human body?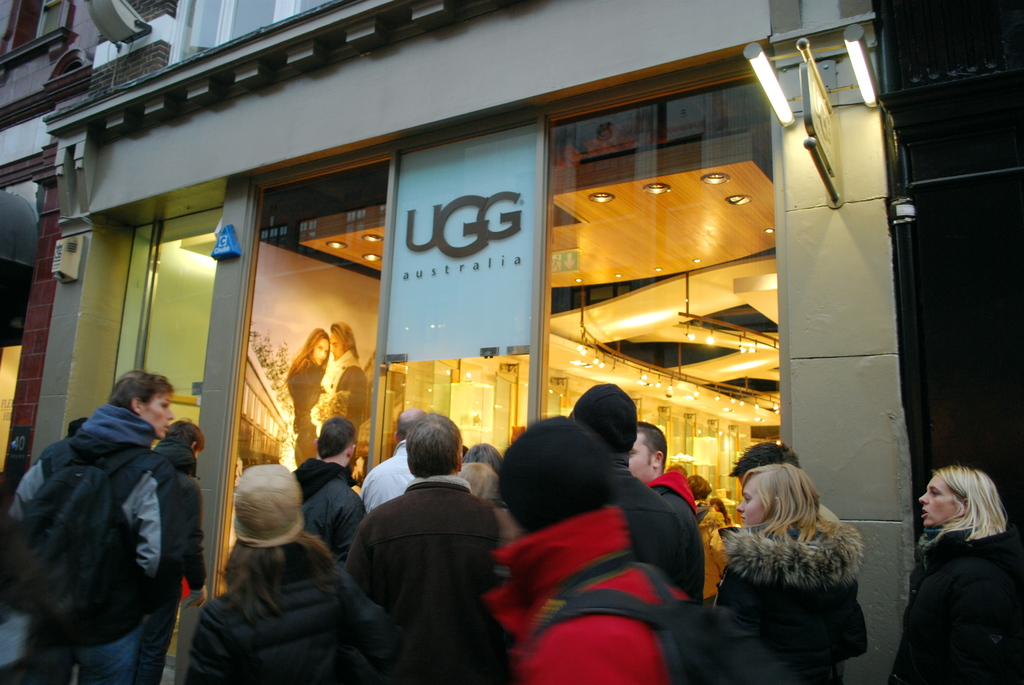
rect(628, 416, 707, 598)
